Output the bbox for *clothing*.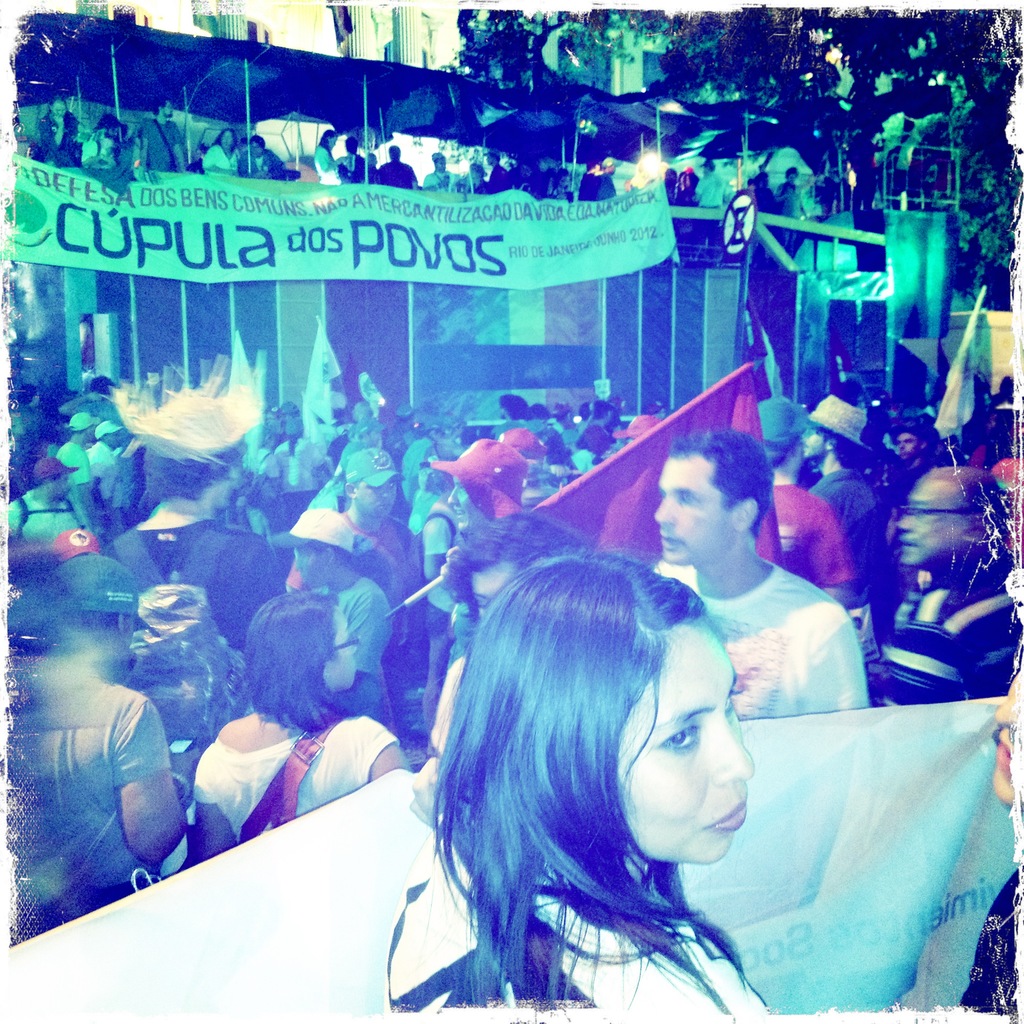
locate(966, 442, 1010, 474).
